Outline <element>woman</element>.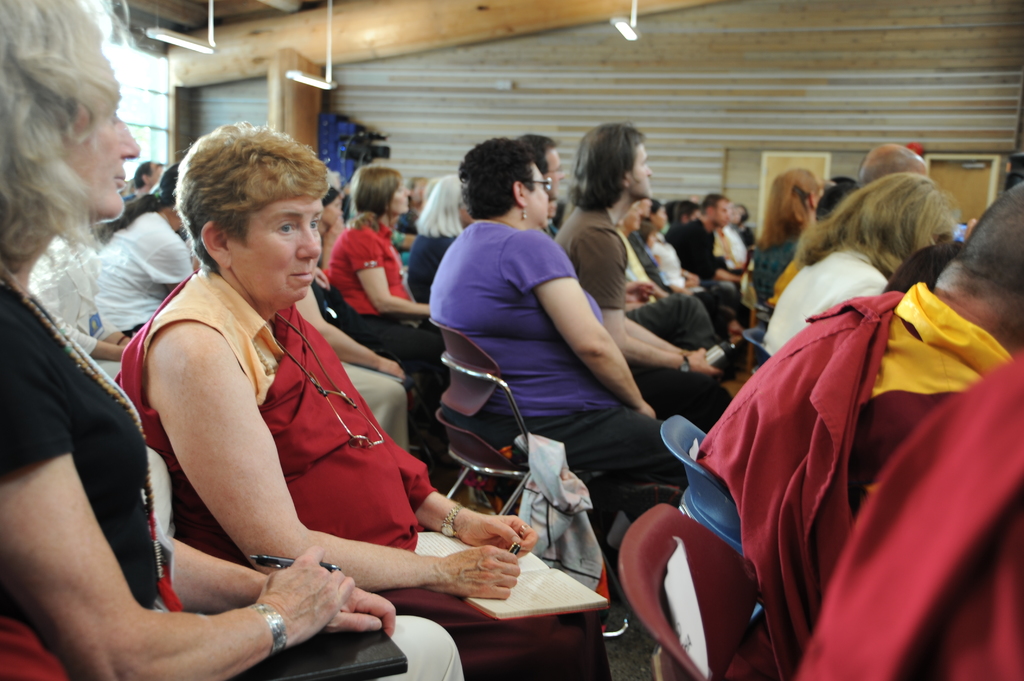
Outline: select_region(0, 0, 458, 680).
